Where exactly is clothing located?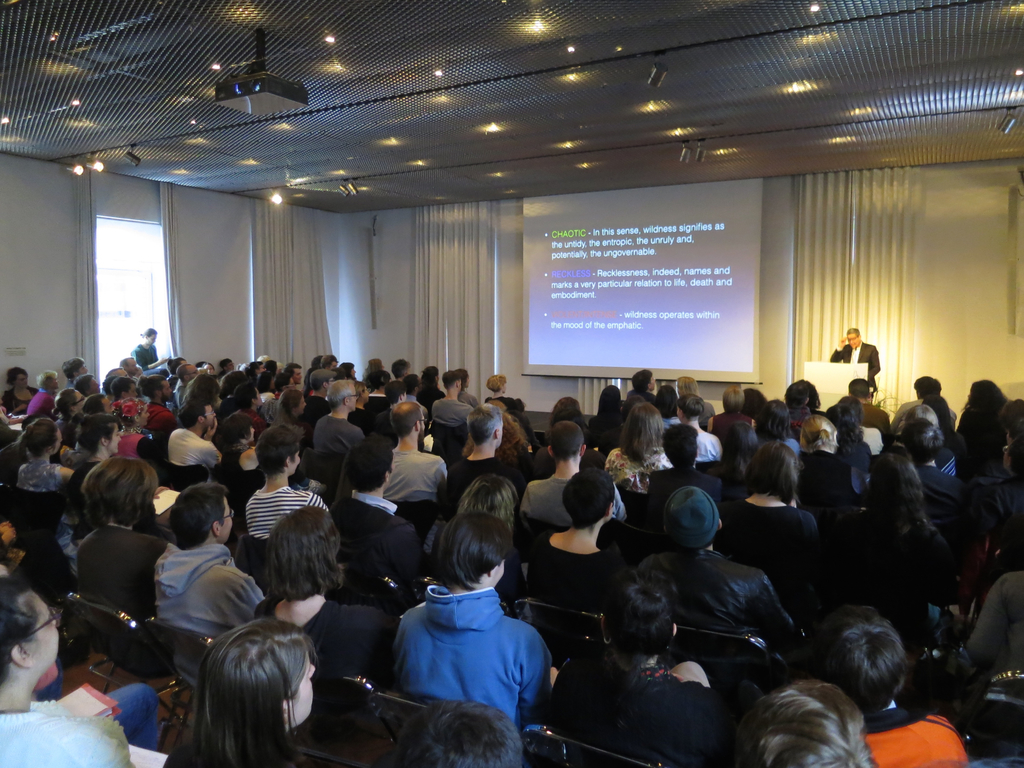
Its bounding box is 625 389 657 403.
